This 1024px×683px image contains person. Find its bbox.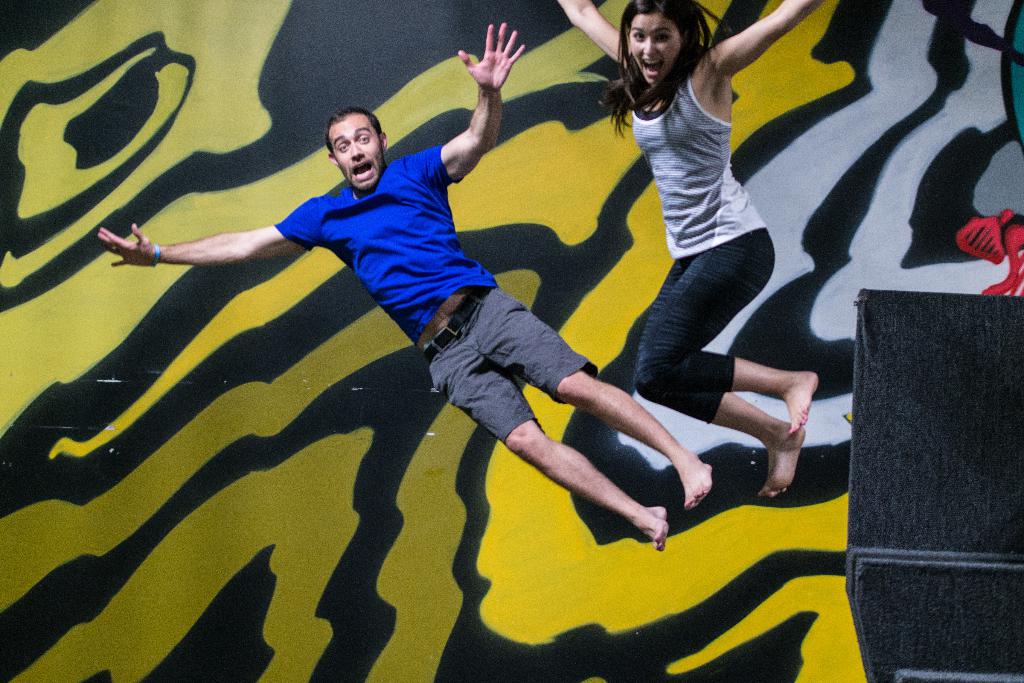
(x1=557, y1=0, x2=826, y2=490).
